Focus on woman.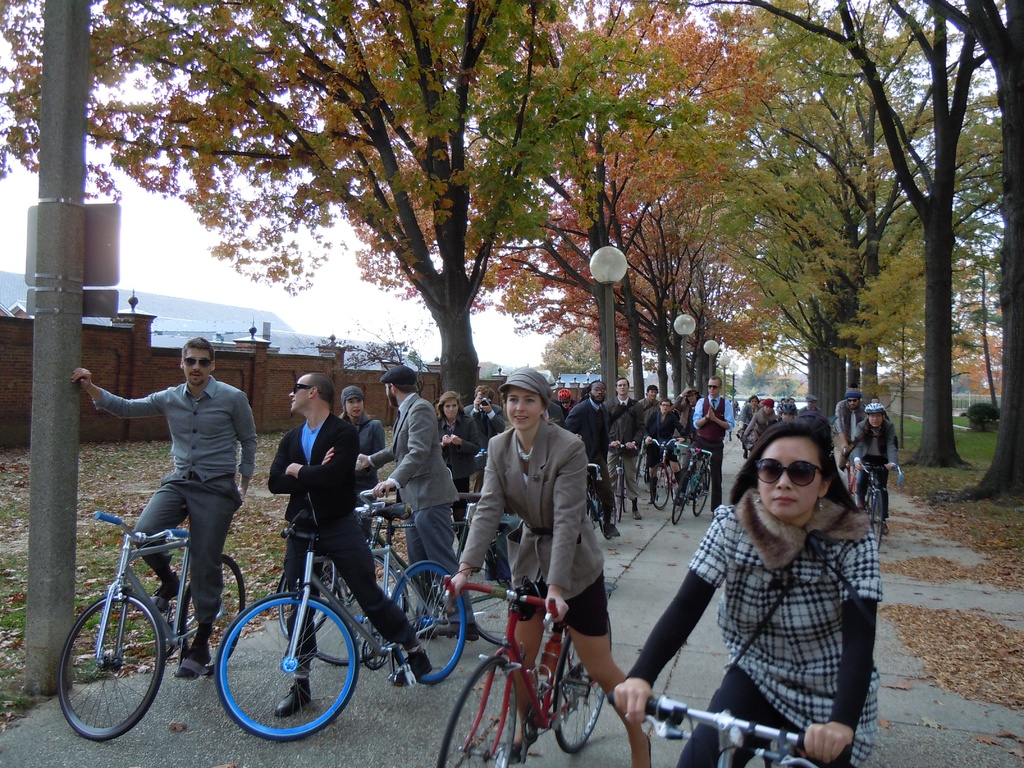
Focused at 433 393 481 544.
